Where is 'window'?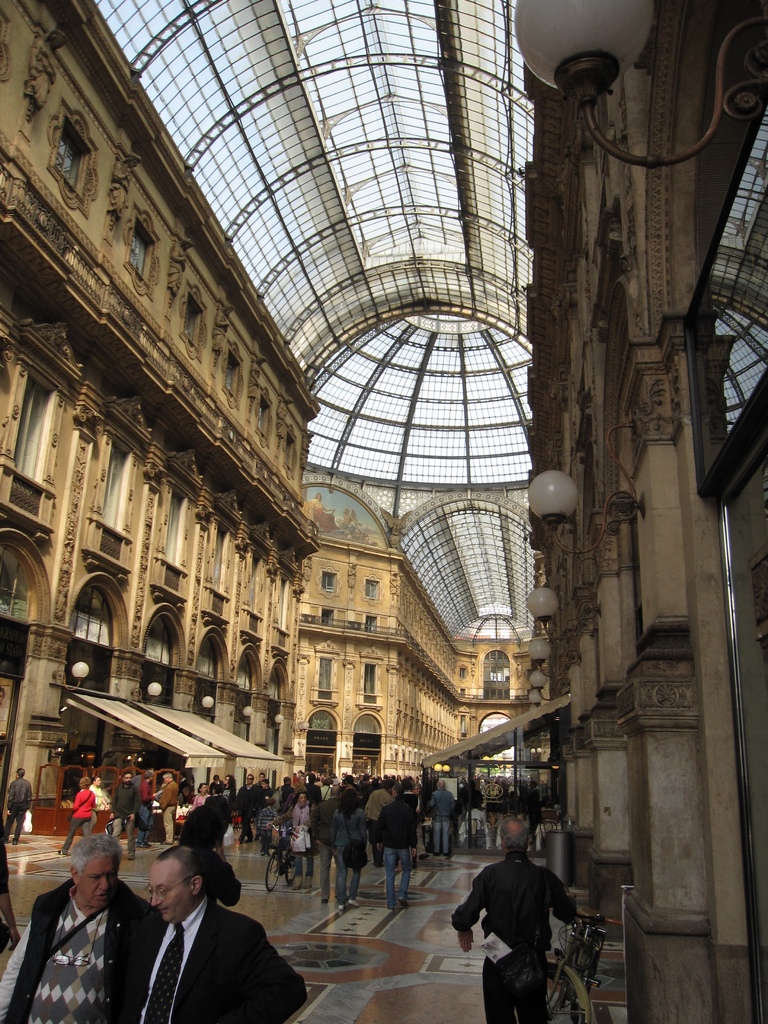
bbox(311, 638, 337, 708).
